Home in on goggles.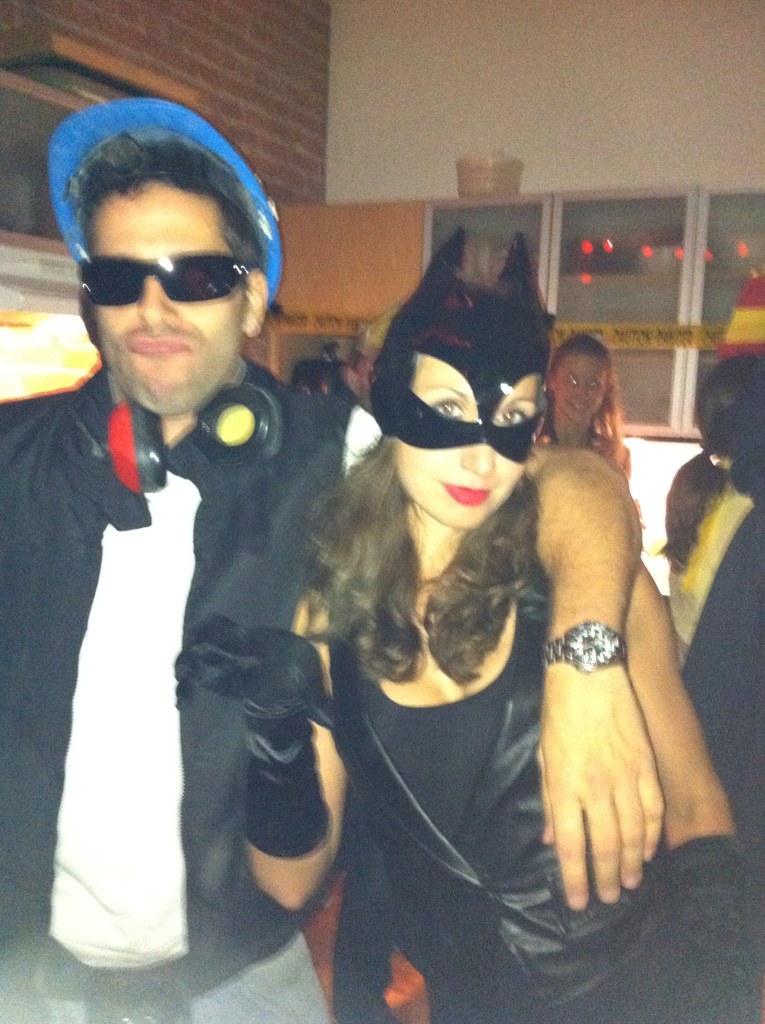
Homed in at <box>73,250,250,310</box>.
